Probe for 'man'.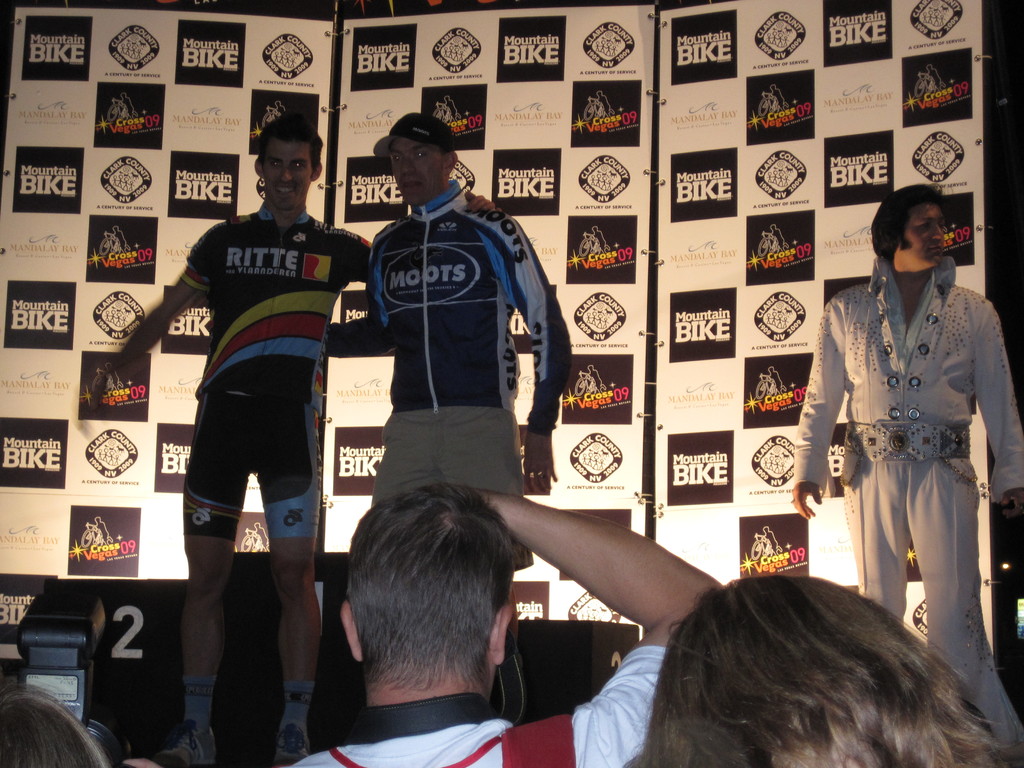
Probe result: [x1=330, y1=113, x2=572, y2=503].
